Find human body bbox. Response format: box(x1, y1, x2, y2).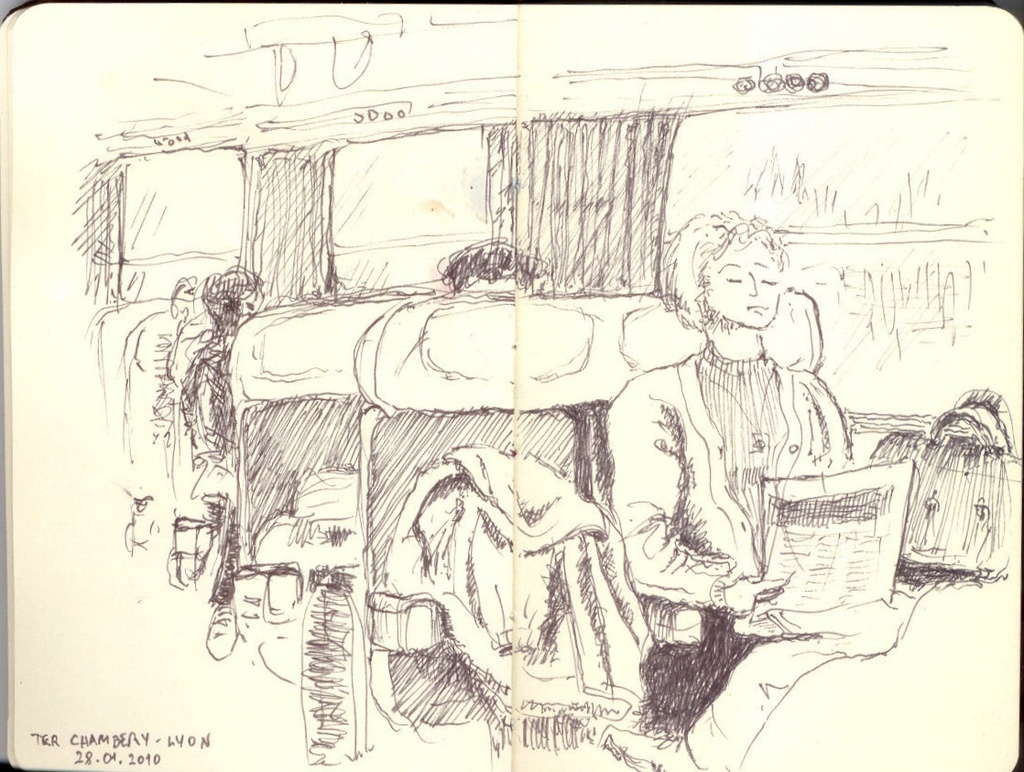
box(179, 266, 256, 676).
